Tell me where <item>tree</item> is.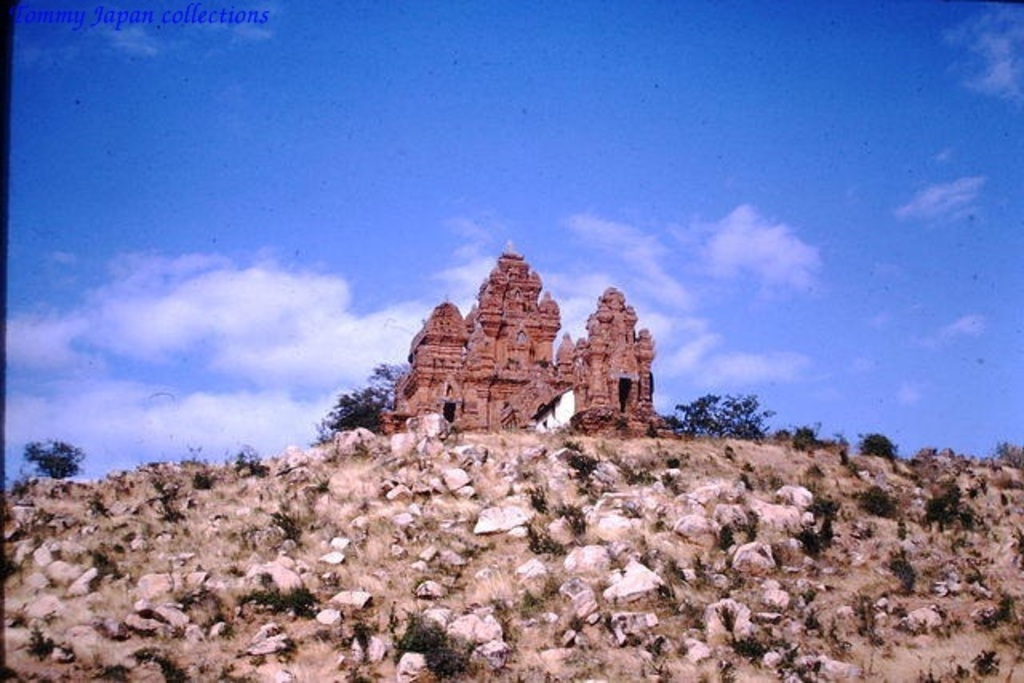
<item>tree</item> is at (859, 432, 896, 465).
